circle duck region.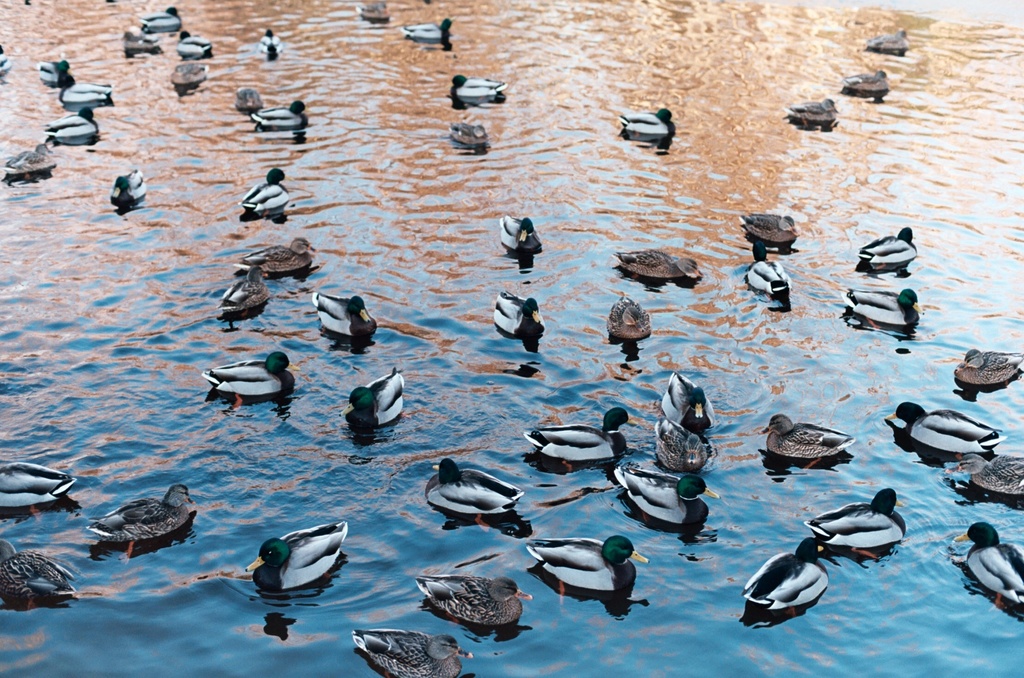
Region: (609,105,680,140).
